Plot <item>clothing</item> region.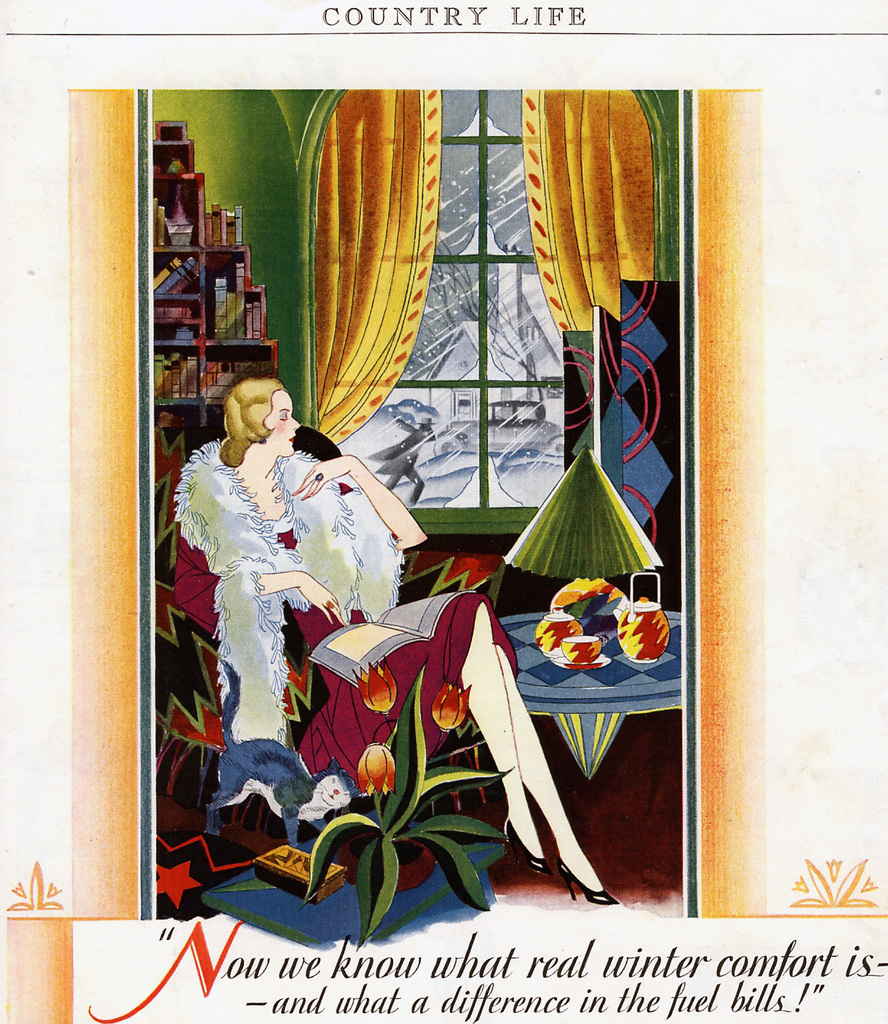
Plotted at box=[176, 447, 523, 781].
